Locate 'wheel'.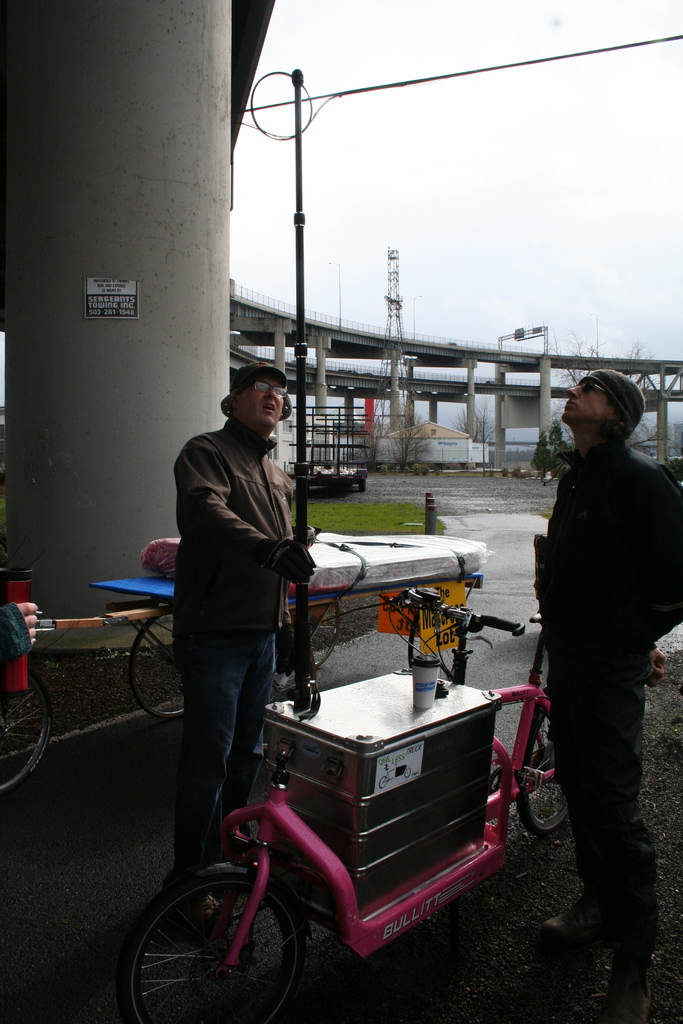
Bounding box: [left=122, top=593, right=192, bottom=724].
